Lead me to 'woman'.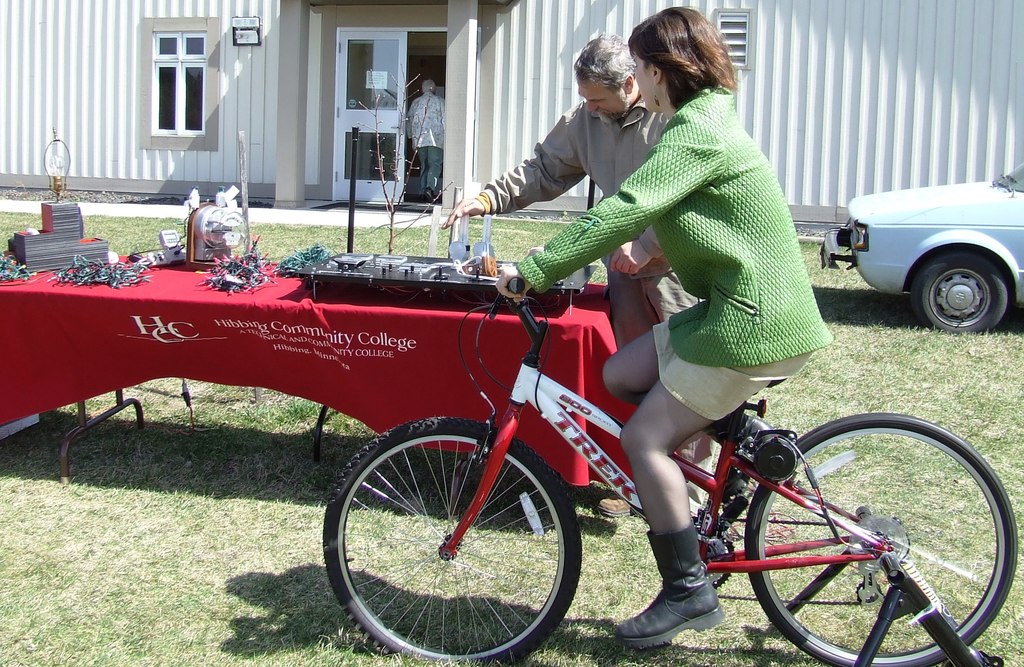
Lead to 564,19,830,540.
